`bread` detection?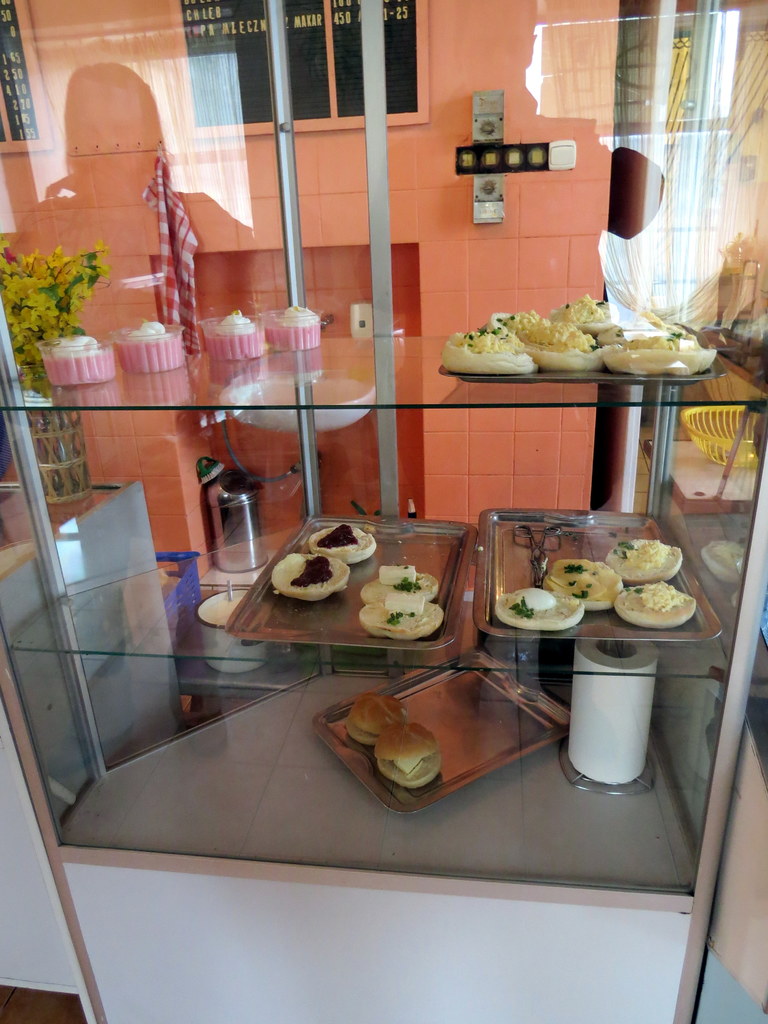
[495,592,584,627]
